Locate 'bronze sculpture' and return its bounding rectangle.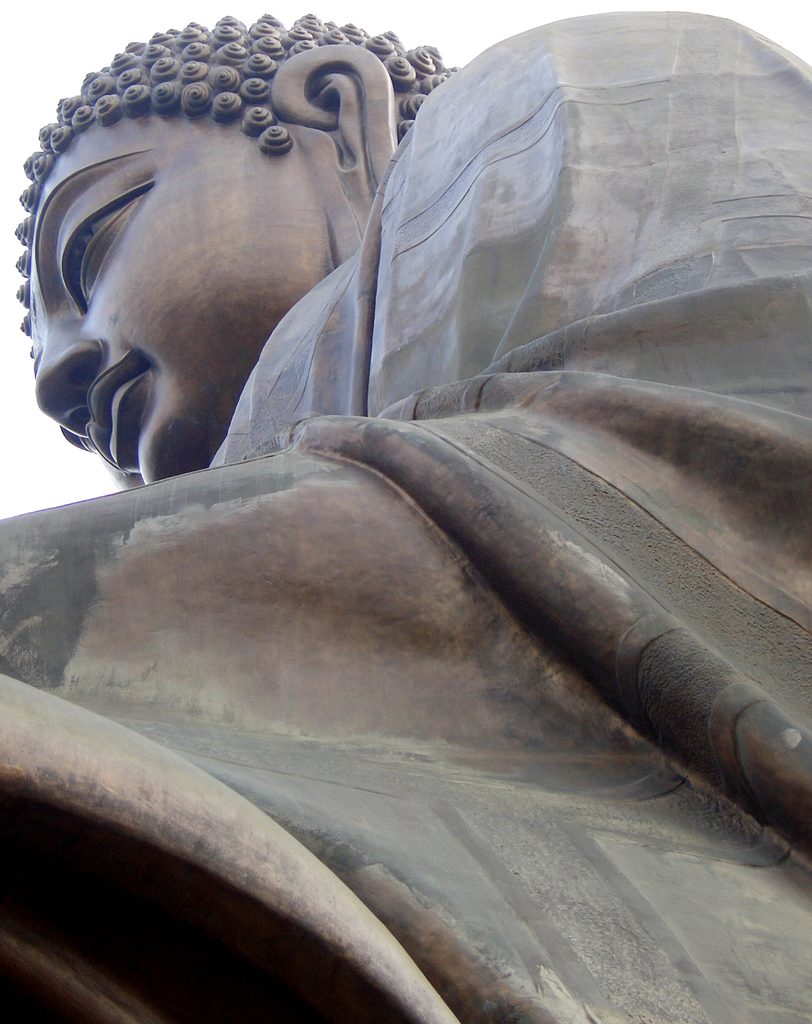
Rect(6, 0, 795, 945).
